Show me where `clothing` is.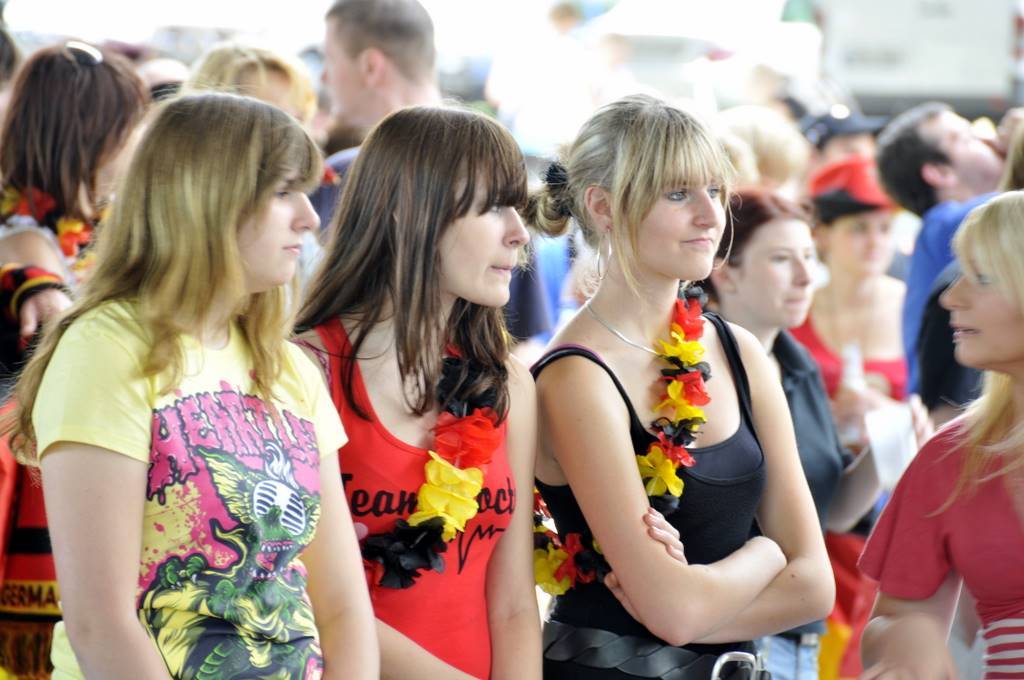
`clothing` is at {"x1": 55, "y1": 267, "x2": 337, "y2": 643}.
